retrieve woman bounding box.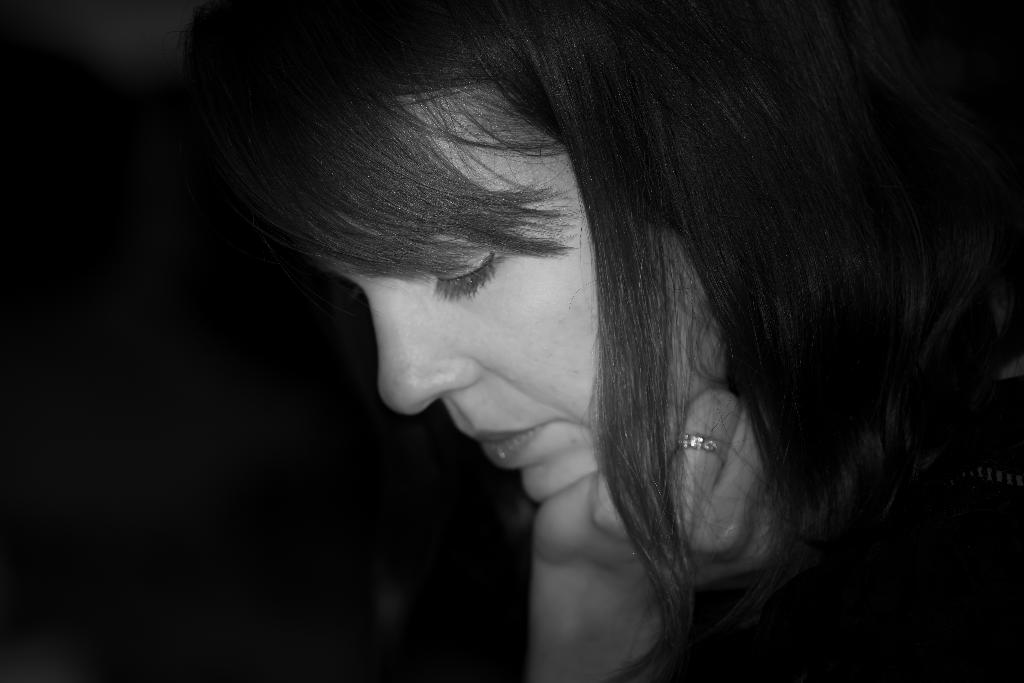
Bounding box: {"left": 126, "top": 22, "right": 963, "bottom": 661}.
